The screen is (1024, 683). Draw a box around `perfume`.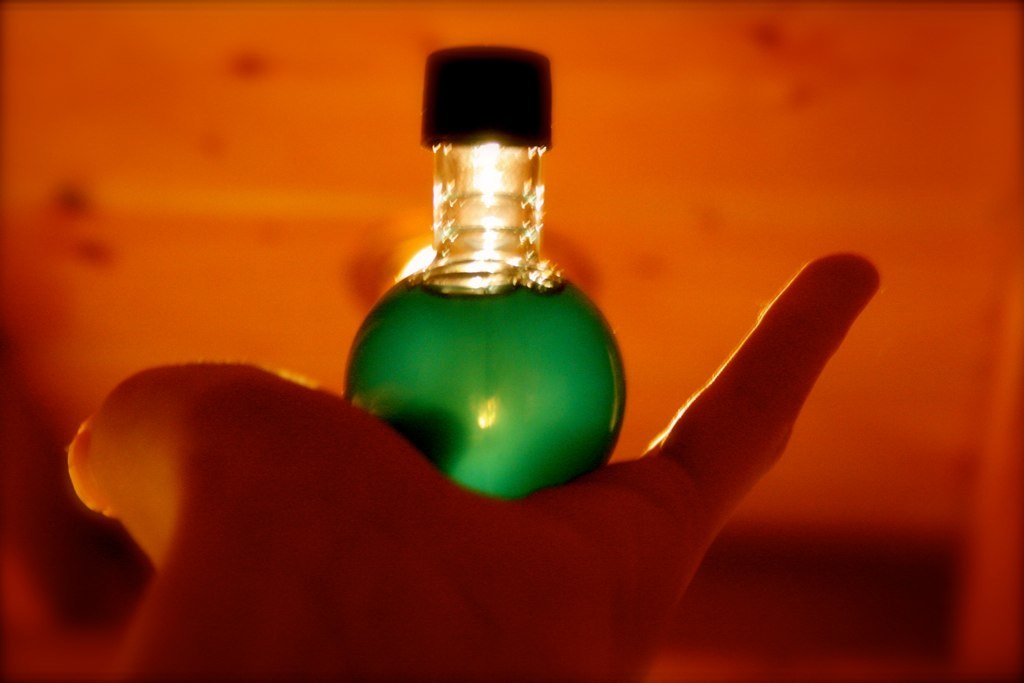
{"x1": 344, "y1": 51, "x2": 644, "y2": 492}.
